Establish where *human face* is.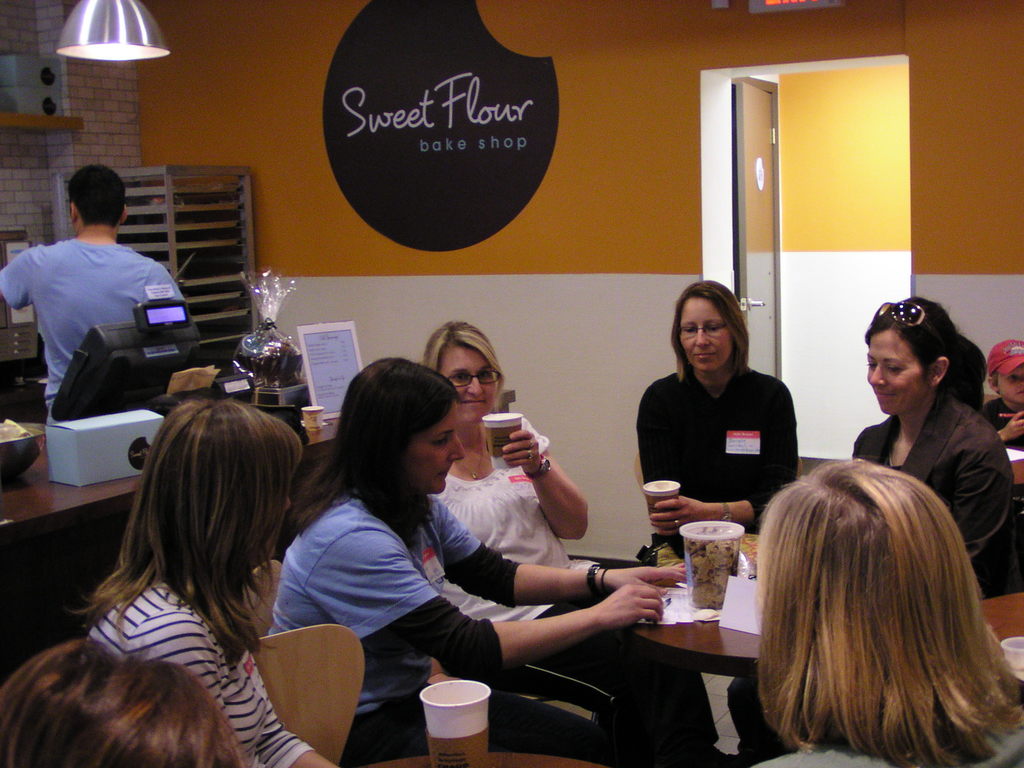
Established at {"left": 677, "top": 291, "right": 732, "bottom": 373}.
